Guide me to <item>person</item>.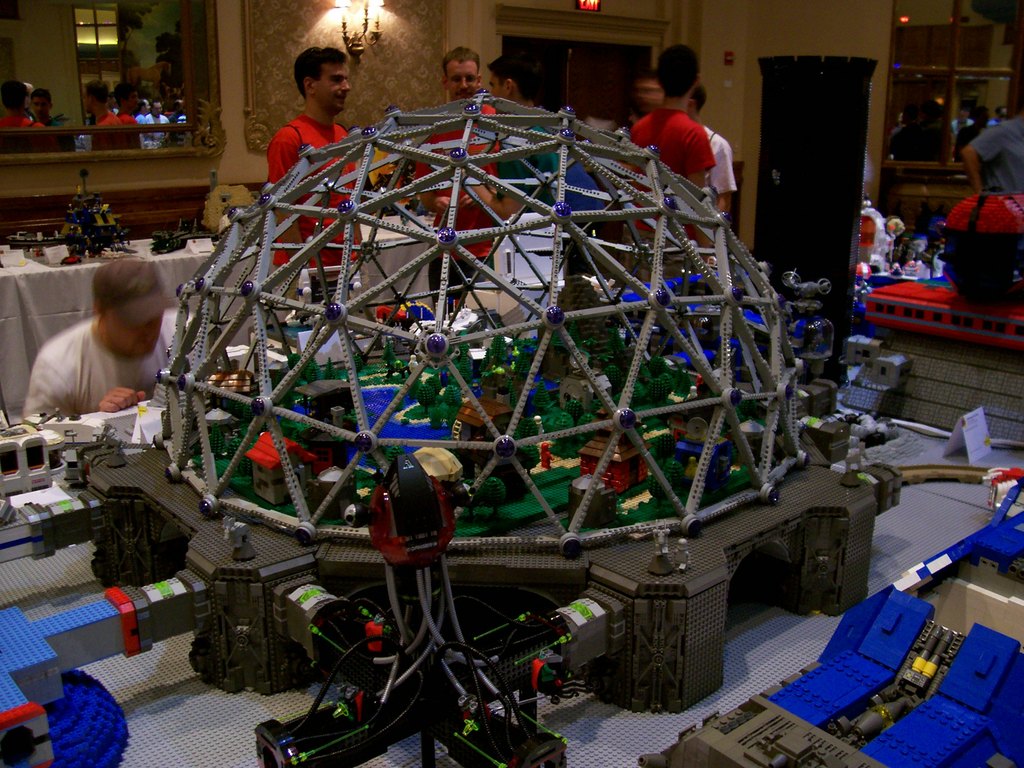
Guidance: x1=263, y1=42, x2=369, y2=304.
